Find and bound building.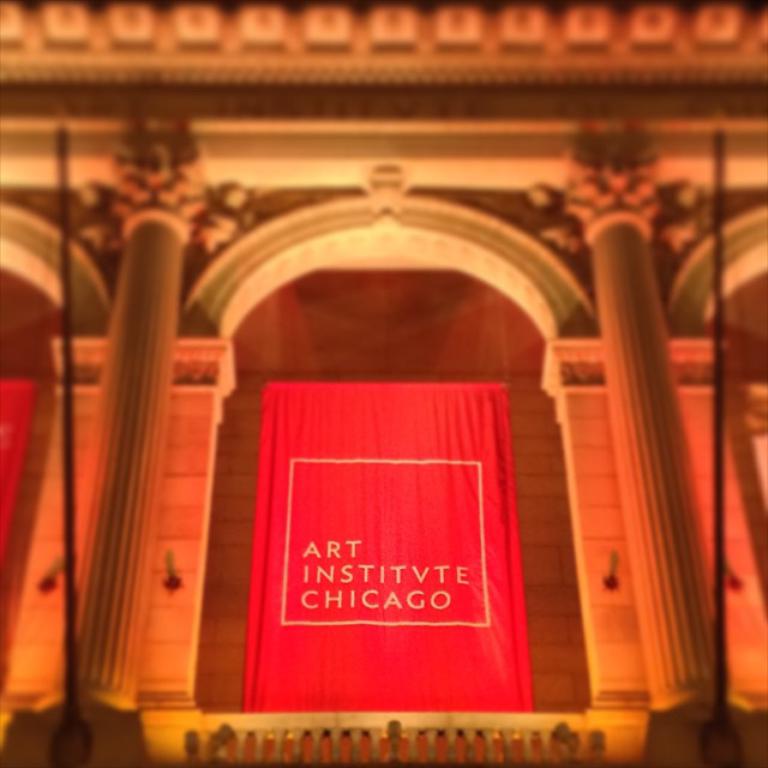
Bound: (x1=0, y1=0, x2=767, y2=767).
